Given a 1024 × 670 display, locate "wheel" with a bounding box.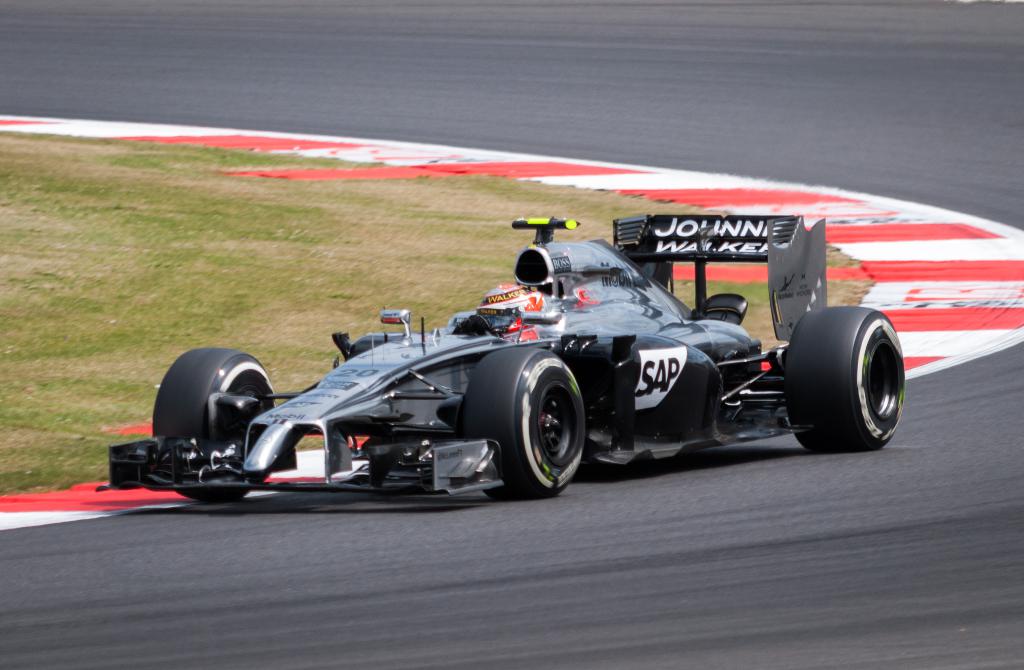
Located: bbox=(154, 347, 278, 505).
